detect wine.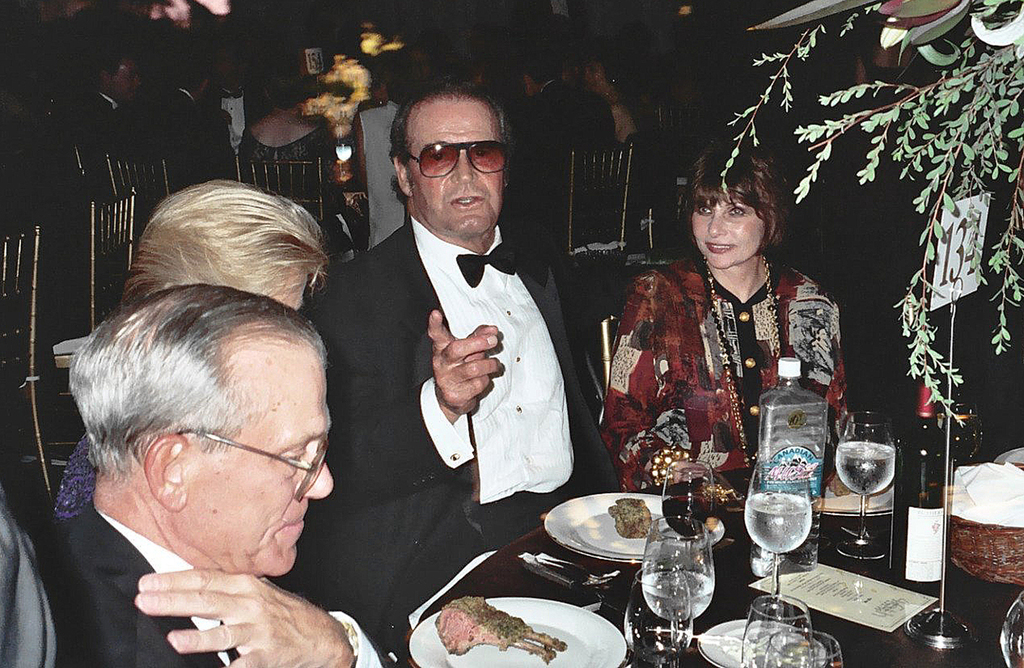
Detected at [left=901, top=385, right=944, bottom=592].
